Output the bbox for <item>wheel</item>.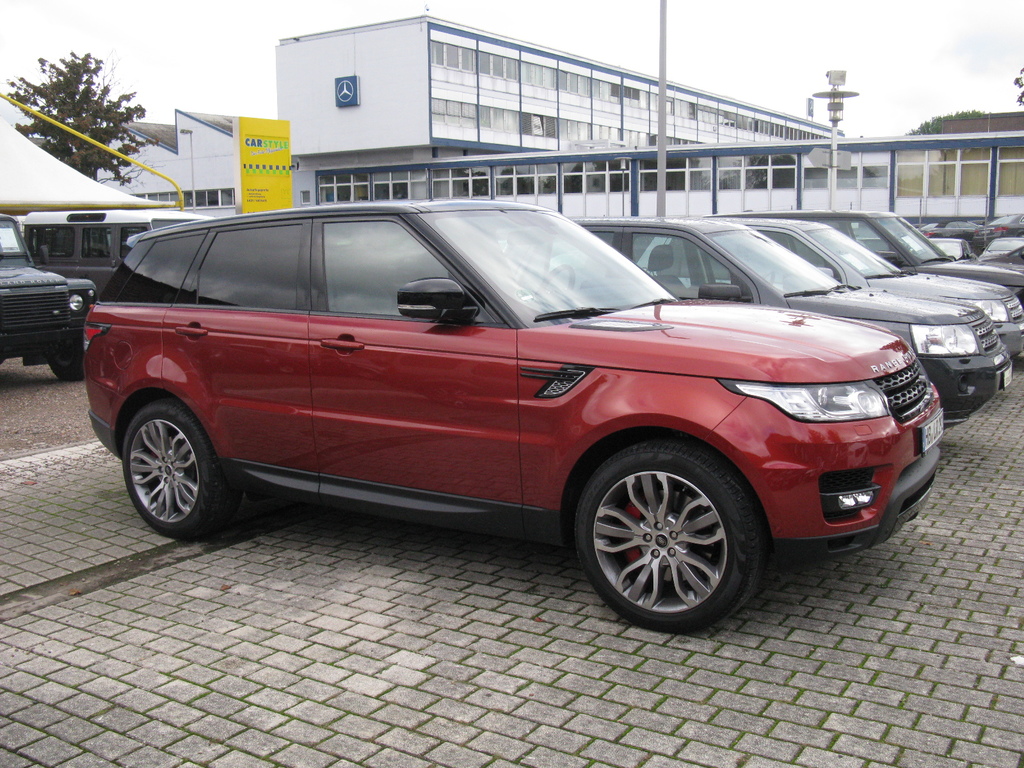
box(49, 351, 87, 382).
